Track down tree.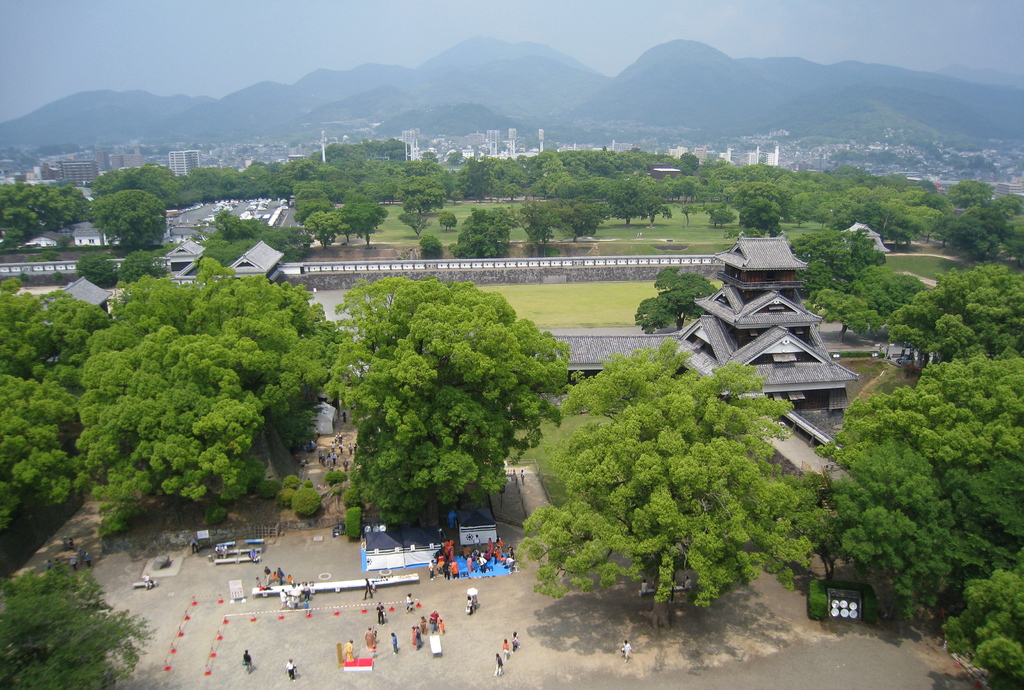
Tracked to [left=356, top=154, right=410, bottom=212].
